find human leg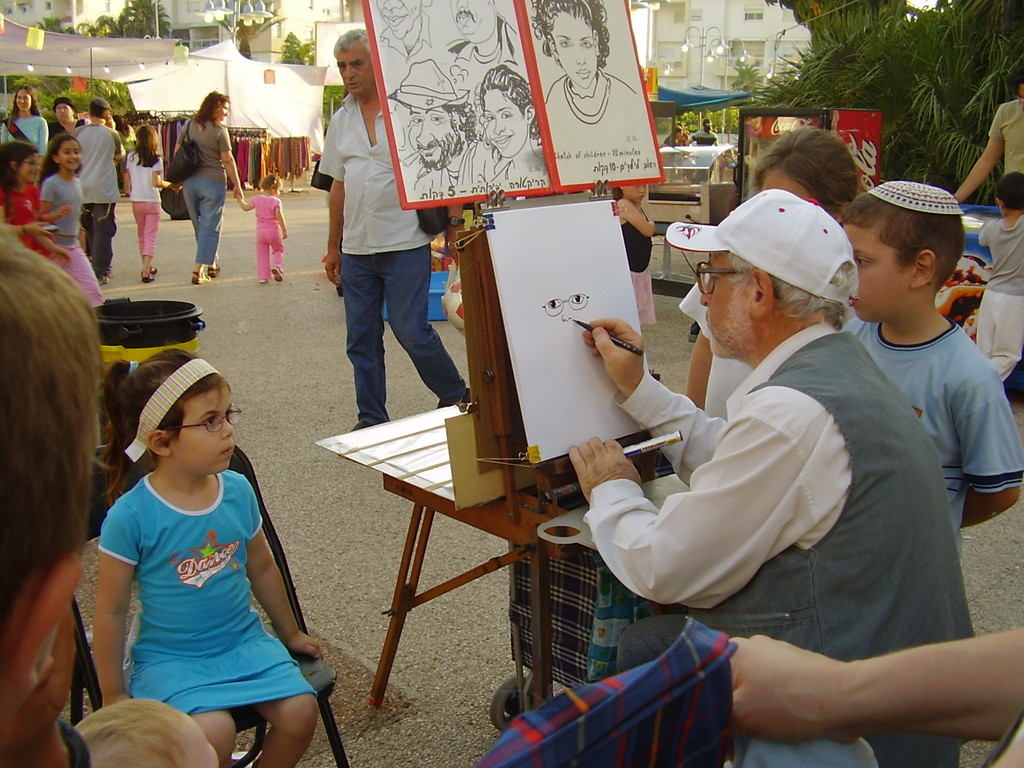
box(58, 243, 108, 314)
